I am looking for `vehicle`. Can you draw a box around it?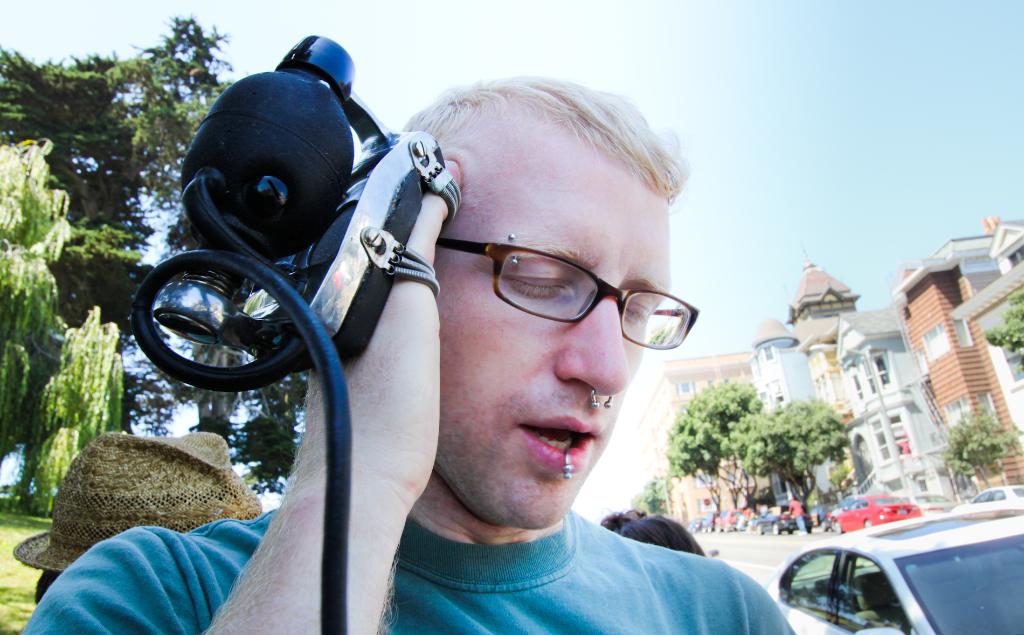
Sure, the bounding box is locate(772, 521, 1023, 630).
